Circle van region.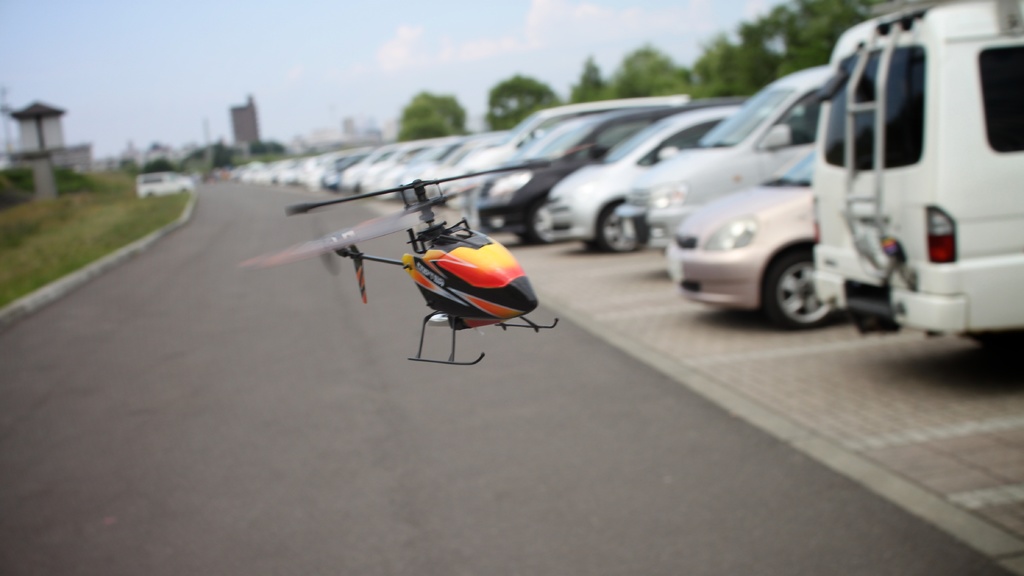
Region: (809, 0, 1023, 342).
